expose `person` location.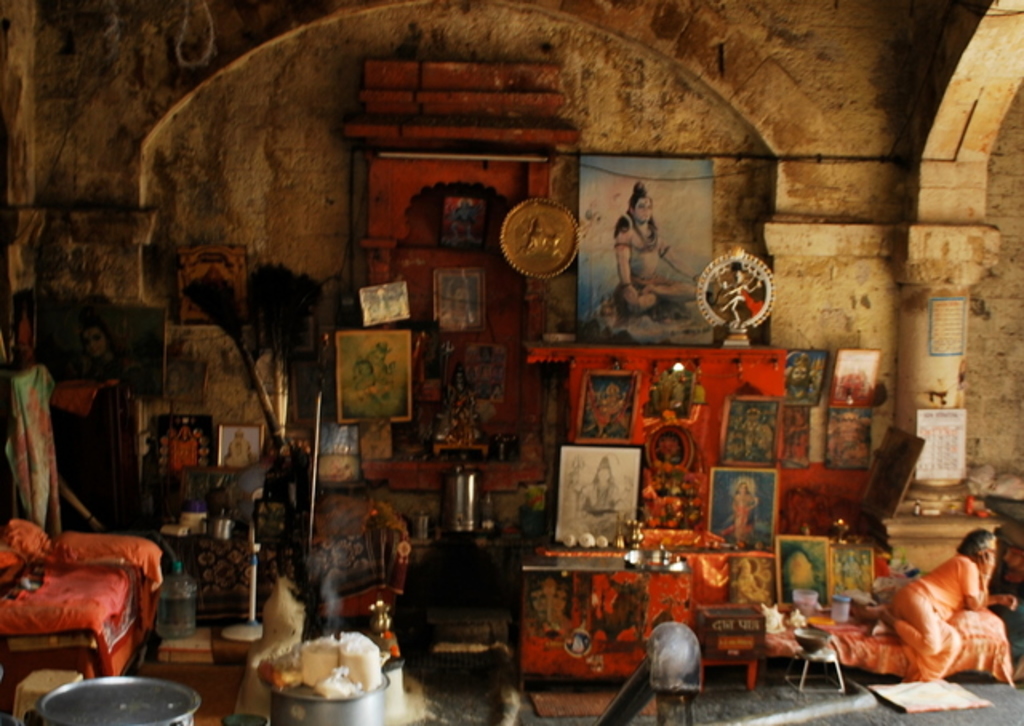
Exposed at bbox=(578, 459, 626, 526).
